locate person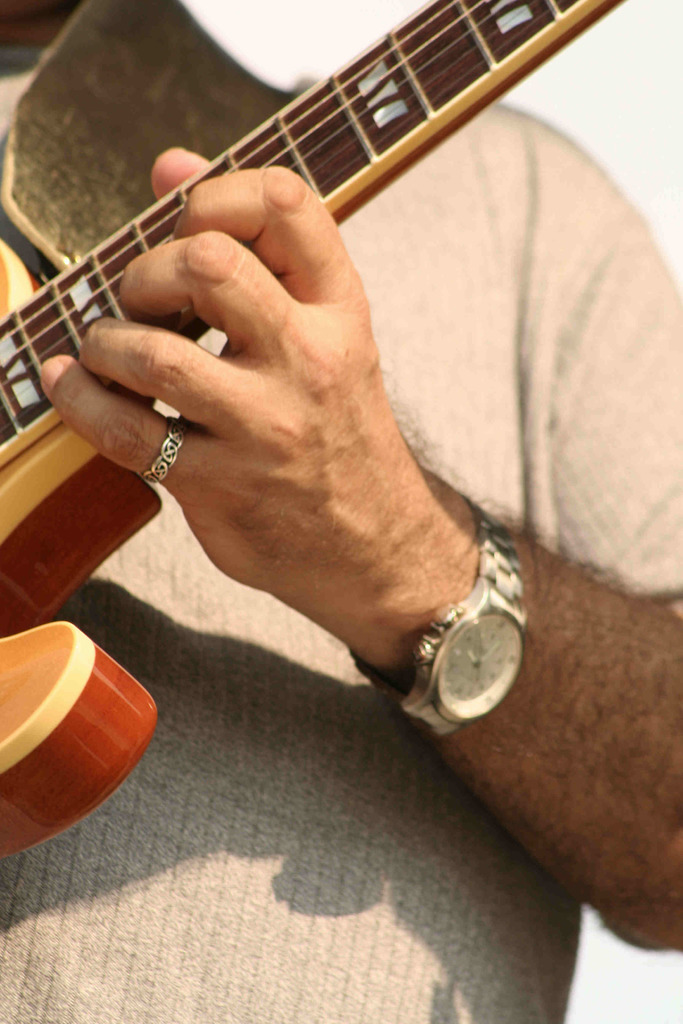
0/0/682/1016
